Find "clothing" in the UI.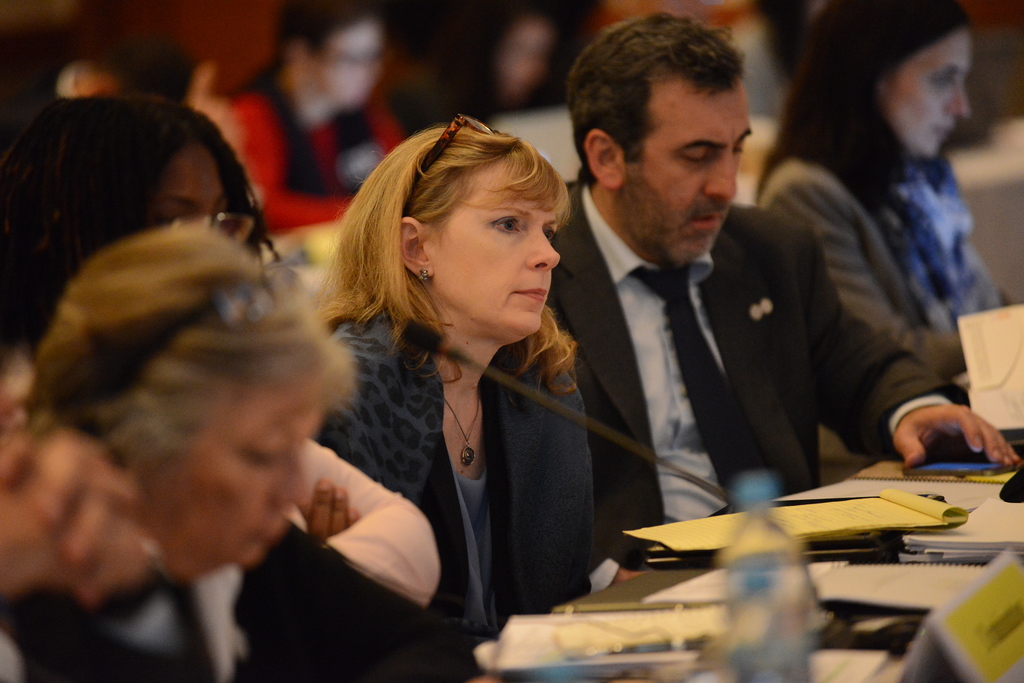
UI element at x1=227 y1=71 x2=406 y2=236.
